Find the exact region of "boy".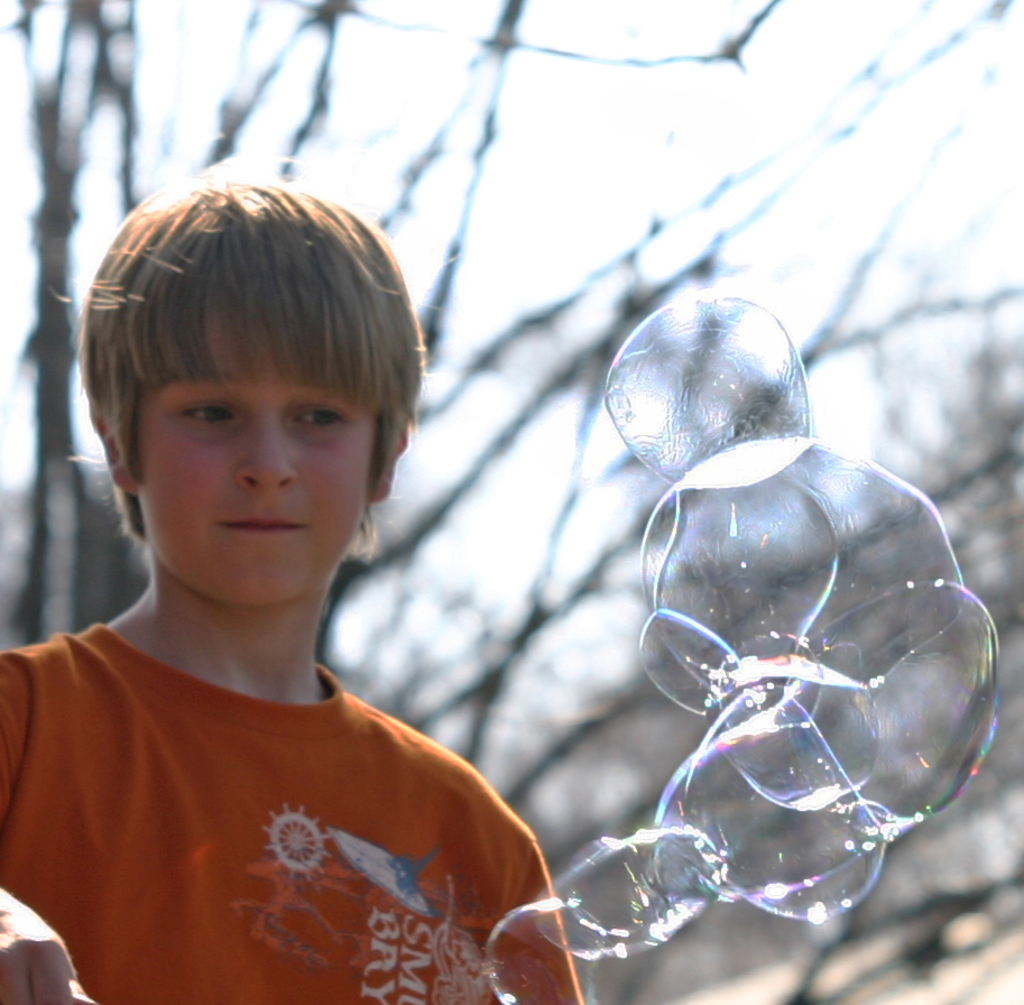
Exact region: [left=0, top=126, right=560, bottom=1004].
